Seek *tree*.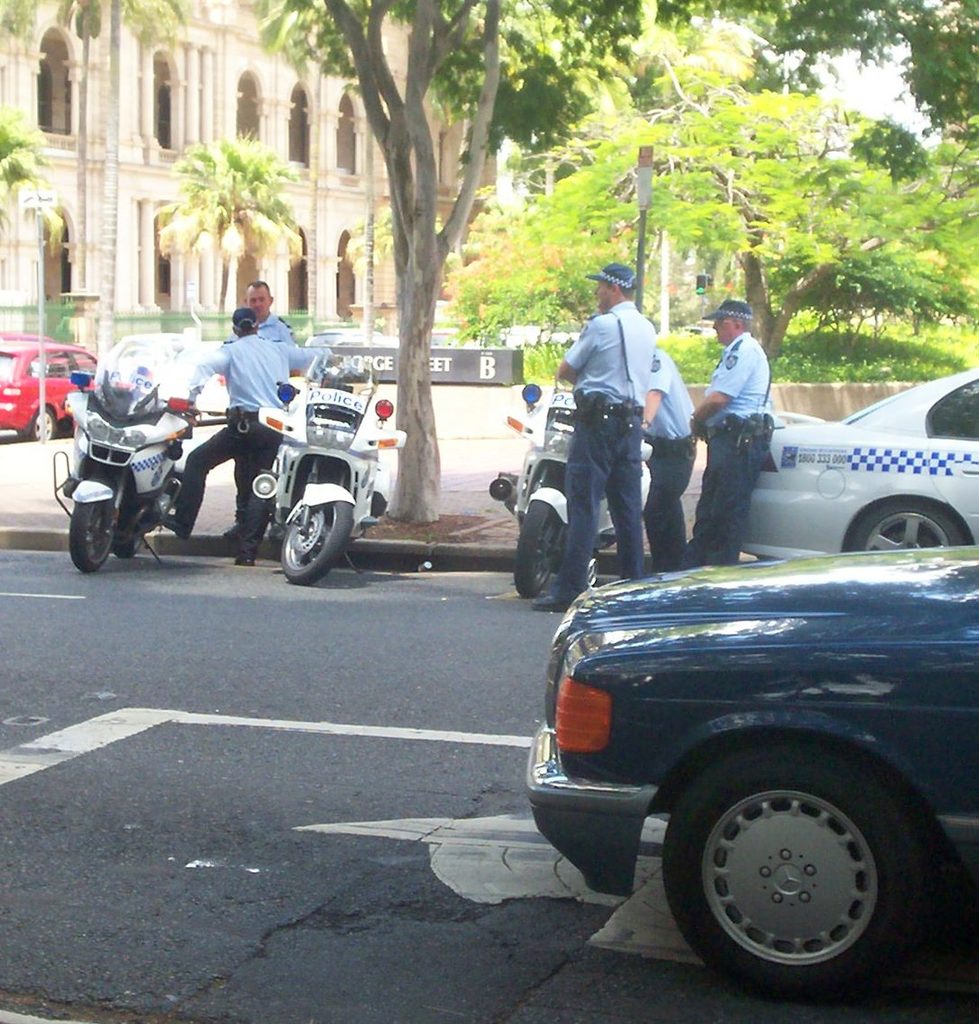
region(0, 90, 34, 218).
